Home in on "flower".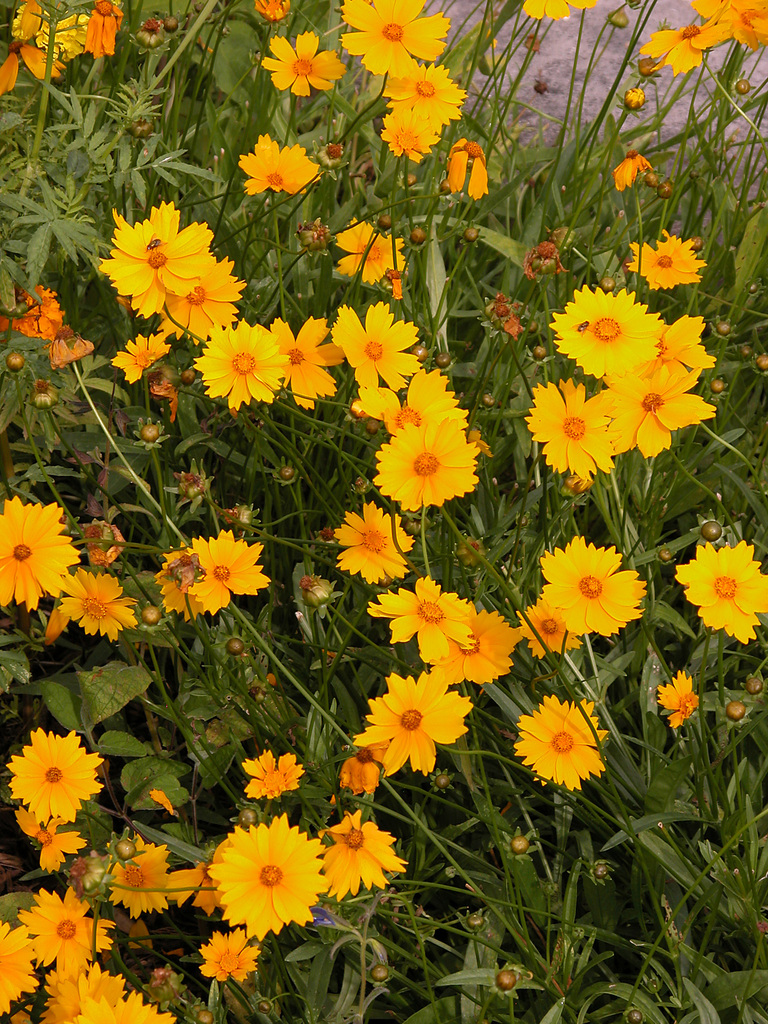
Homed in at (515,600,580,659).
